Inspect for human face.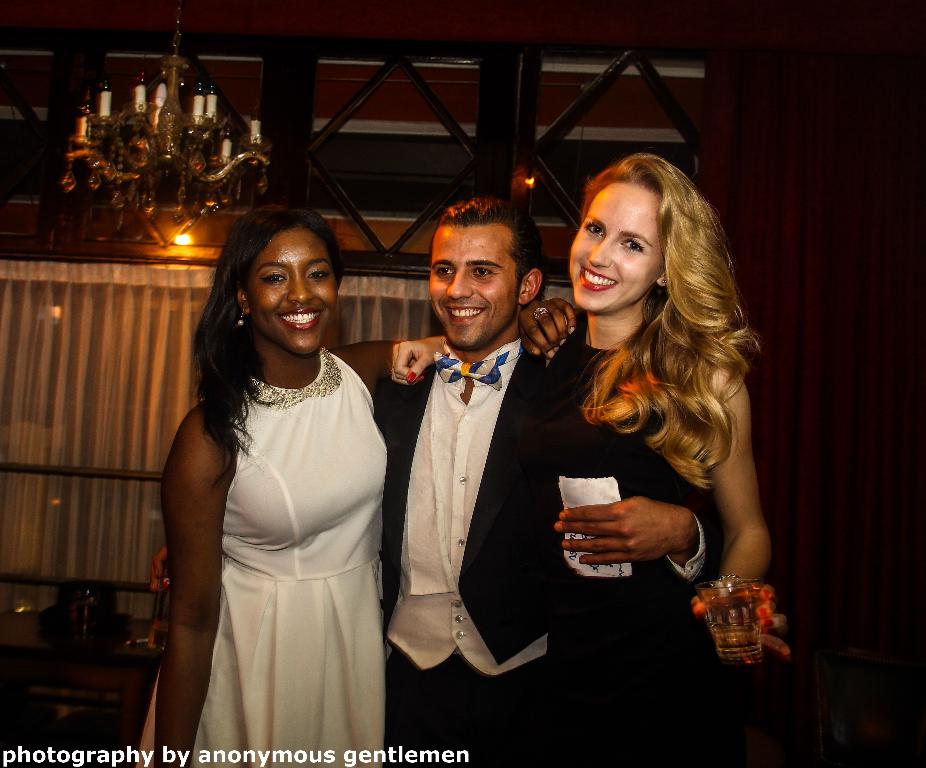
Inspection: {"x1": 249, "y1": 228, "x2": 340, "y2": 354}.
